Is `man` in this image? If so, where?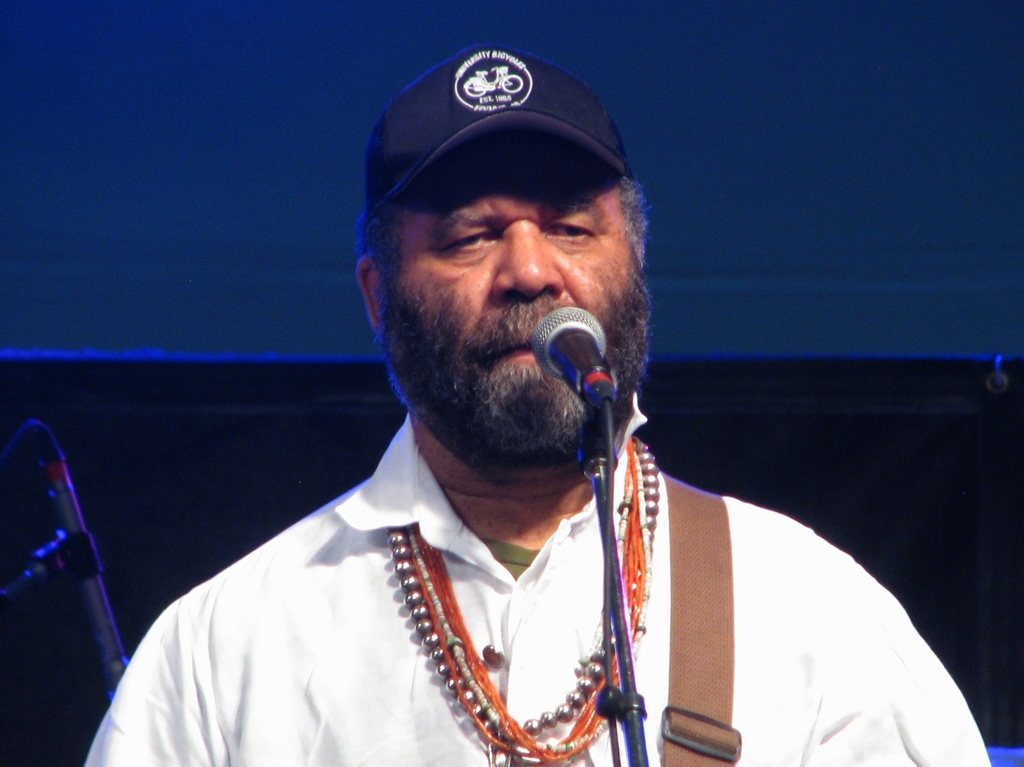
Yes, at 131, 45, 916, 766.
